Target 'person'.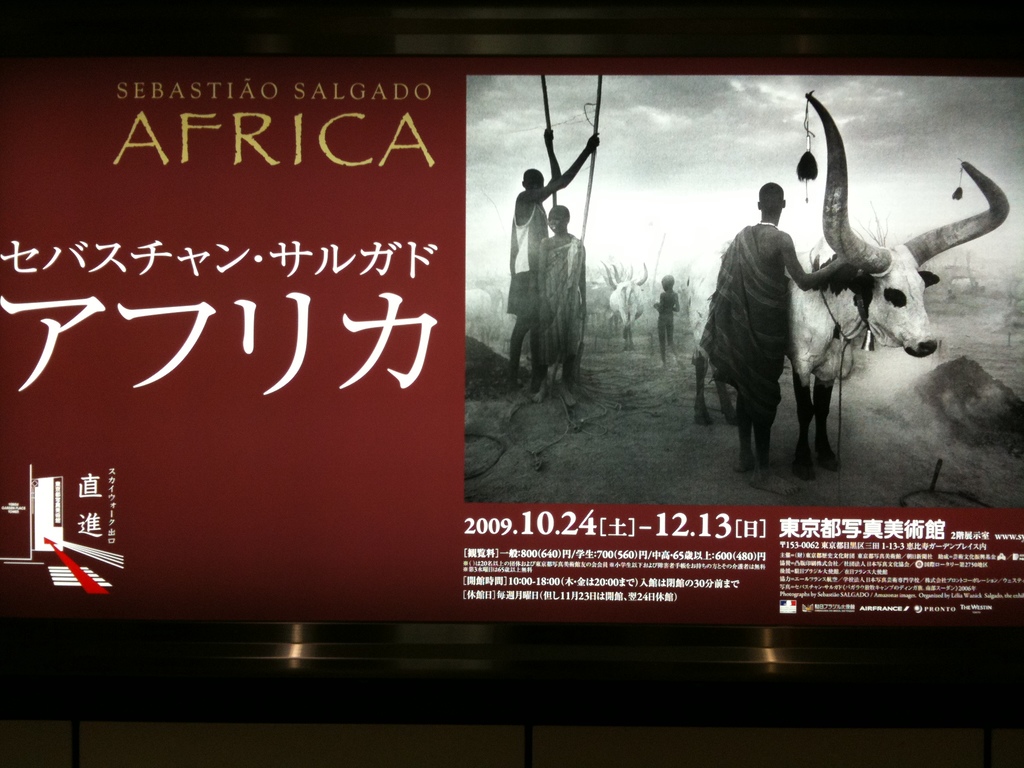
Target region: l=708, t=193, r=817, b=492.
